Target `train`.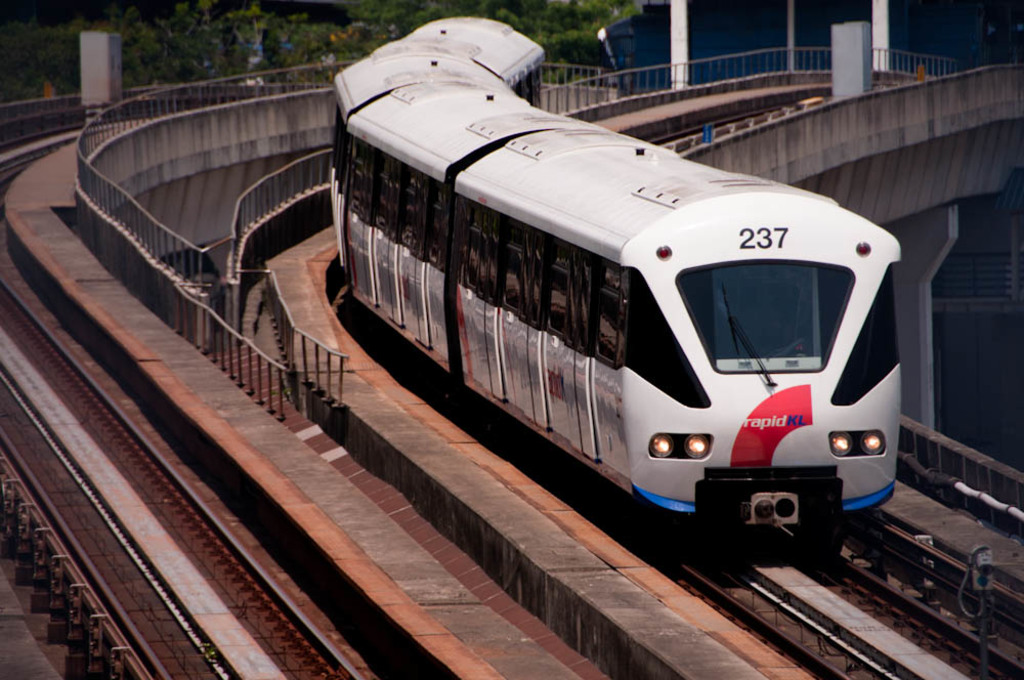
Target region: x1=331, y1=17, x2=903, y2=537.
